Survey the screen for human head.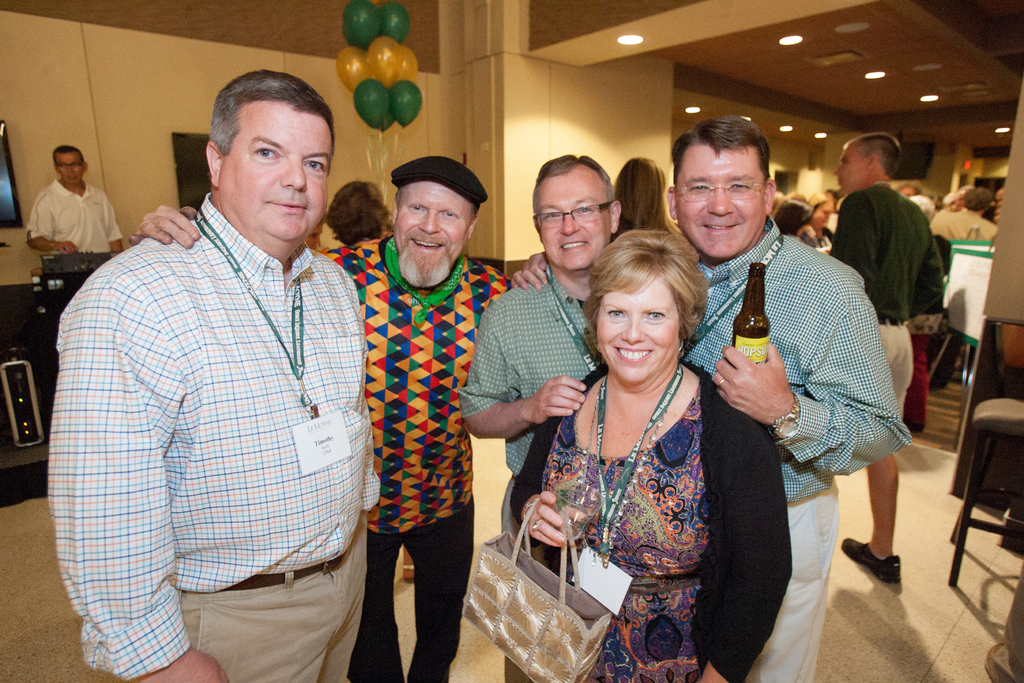
Survey found: [667, 118, 776, 259].
